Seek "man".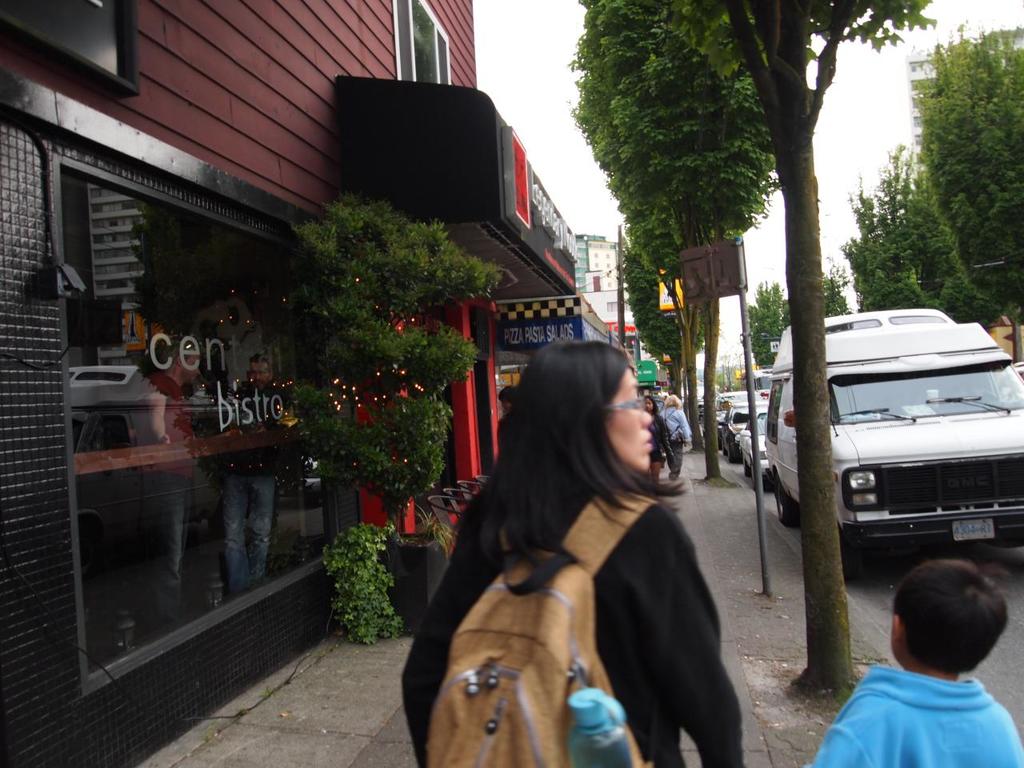
box(134, 335, 197, 622).
